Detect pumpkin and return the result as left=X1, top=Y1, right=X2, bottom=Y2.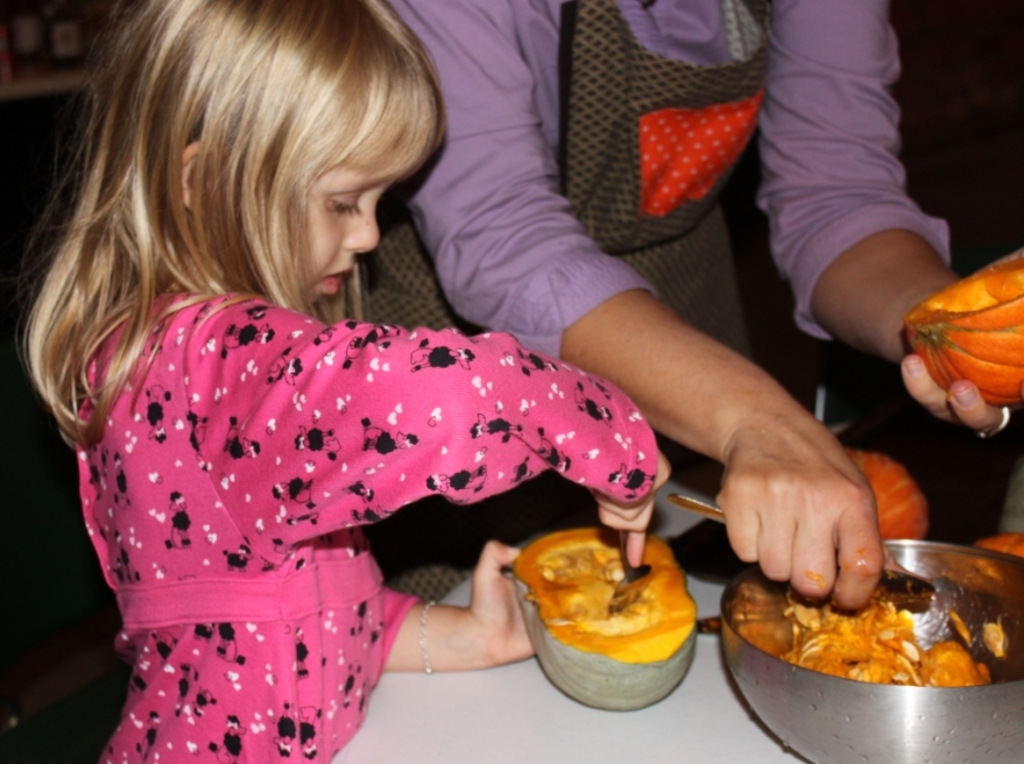
left=904, top=250, right=1023, bottom=408.
